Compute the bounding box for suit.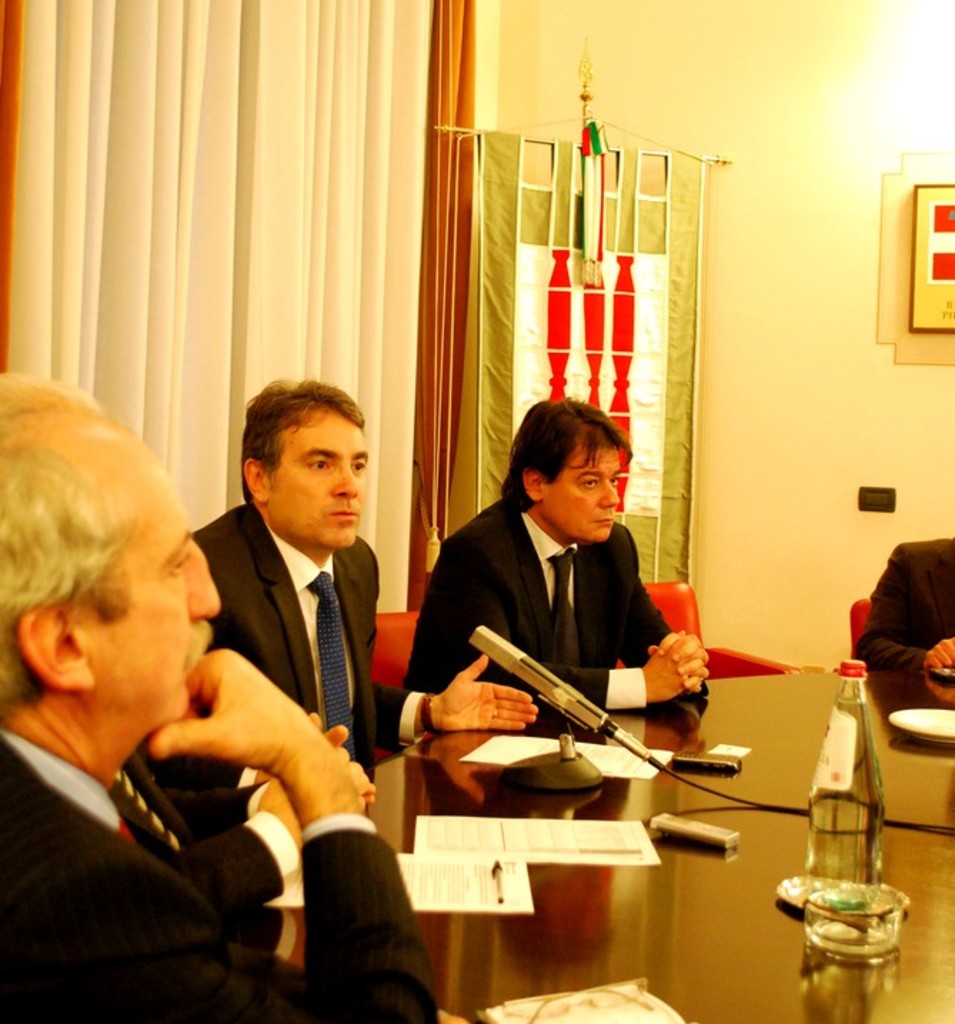
{"left": 401, "top": 474, "right": 682, "bottom": 724}.
